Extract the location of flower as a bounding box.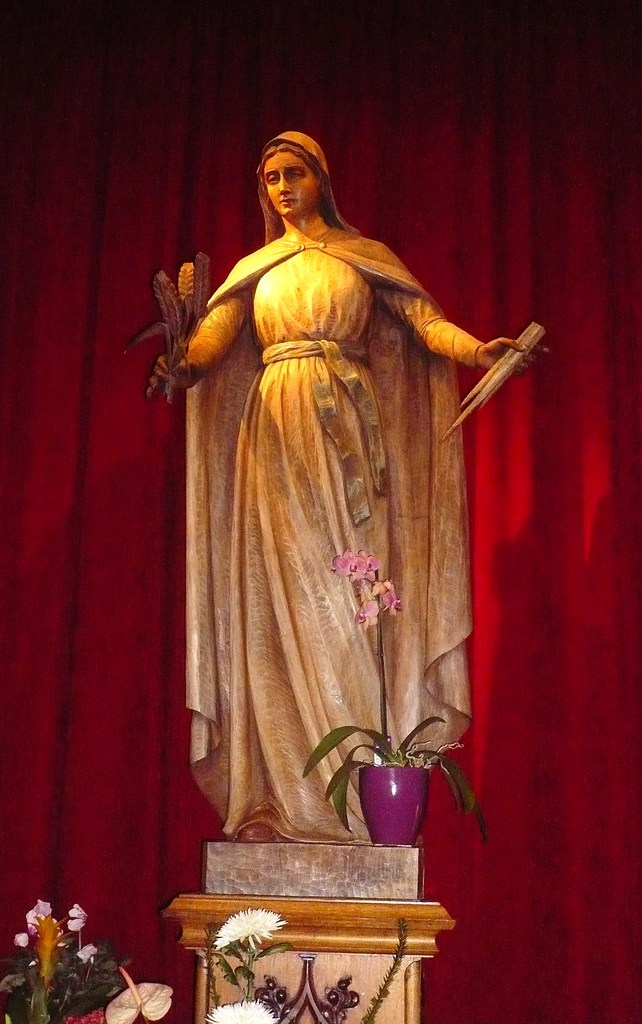
<bbox>205, 995, 281, 1023</bbox>.
